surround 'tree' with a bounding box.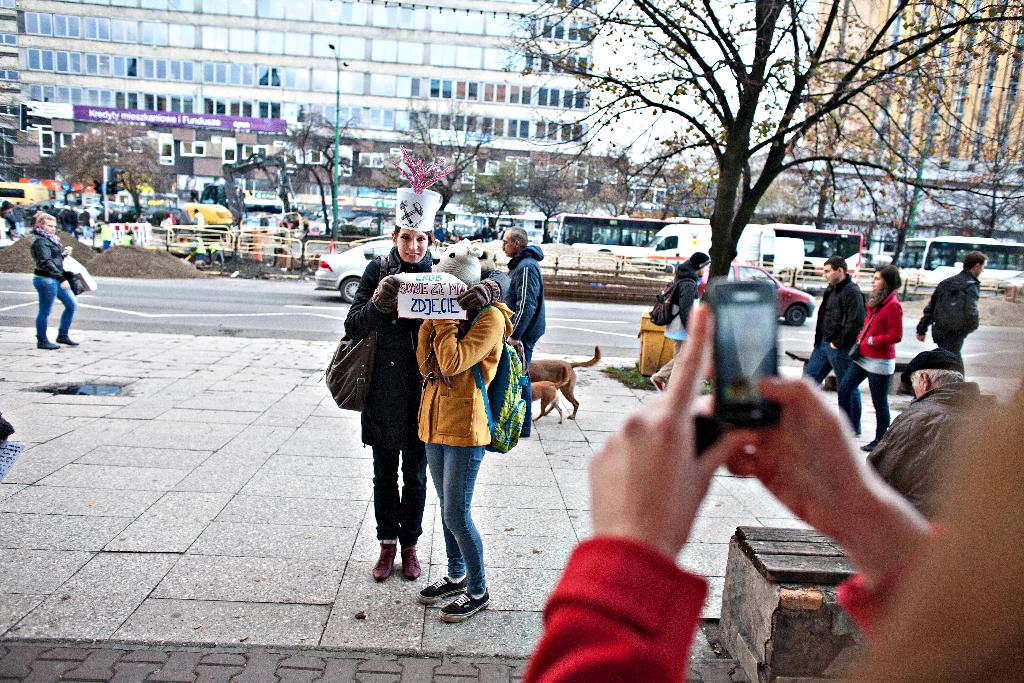
47/105/192/204.
